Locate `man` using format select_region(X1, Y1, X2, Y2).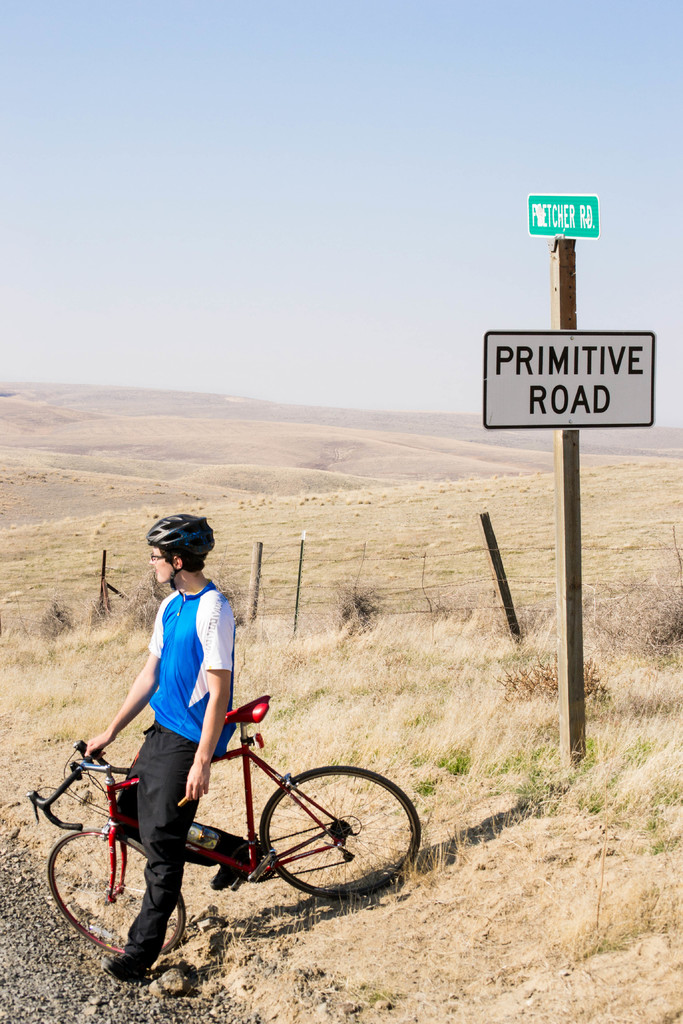
select_region(84, 515, 236, 979).
